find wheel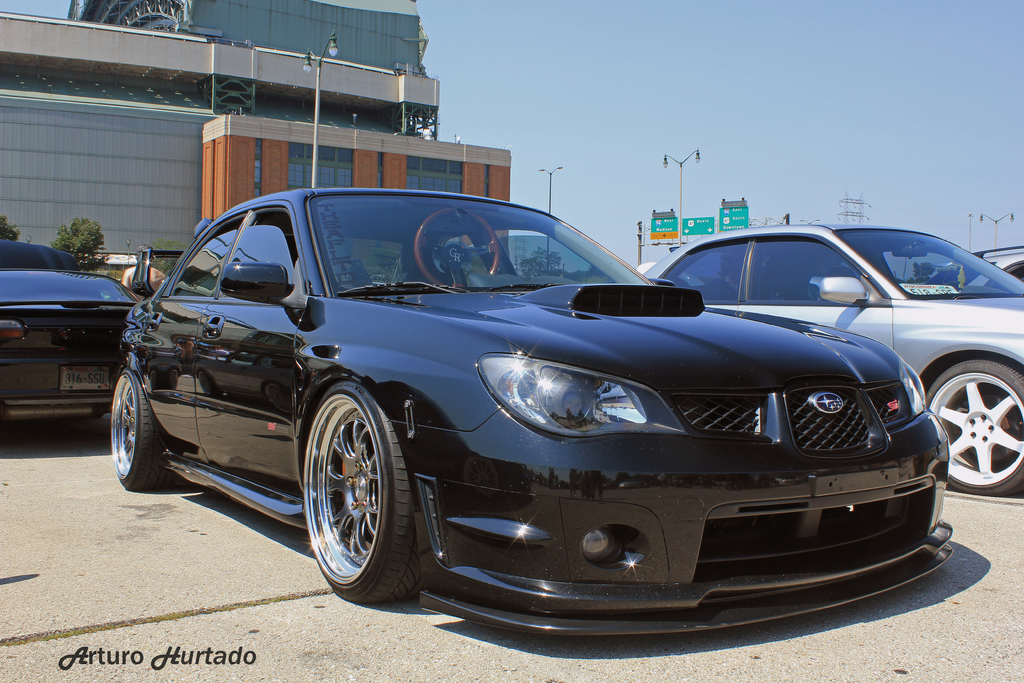
[left=303, top=377, right=433, bottom=604]
